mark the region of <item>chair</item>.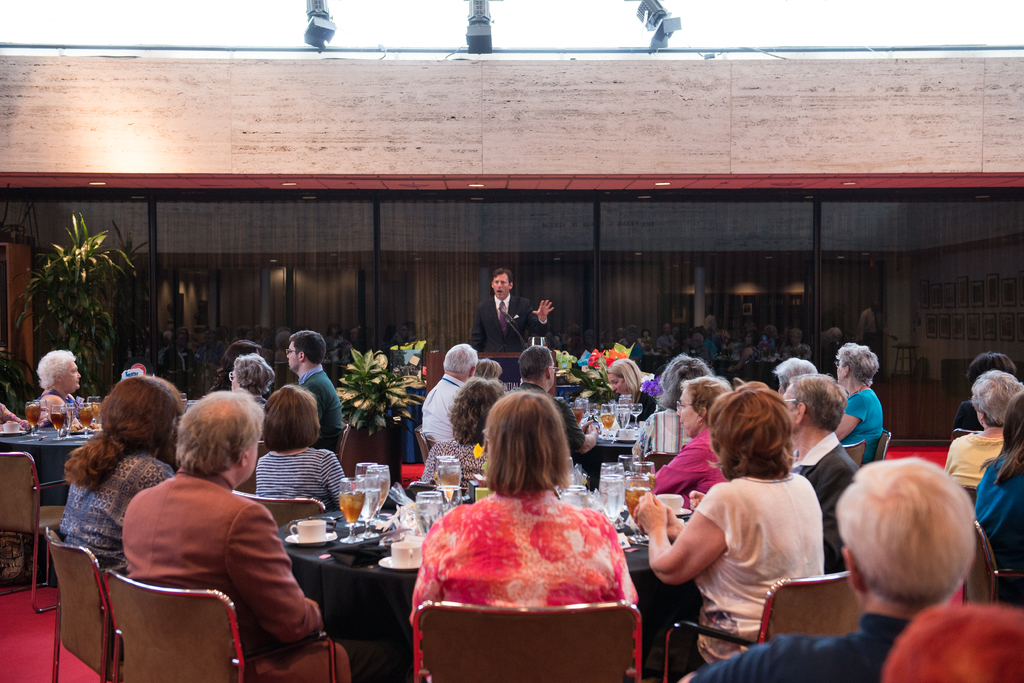
Region: BBox(0, 451, 83, 588).
